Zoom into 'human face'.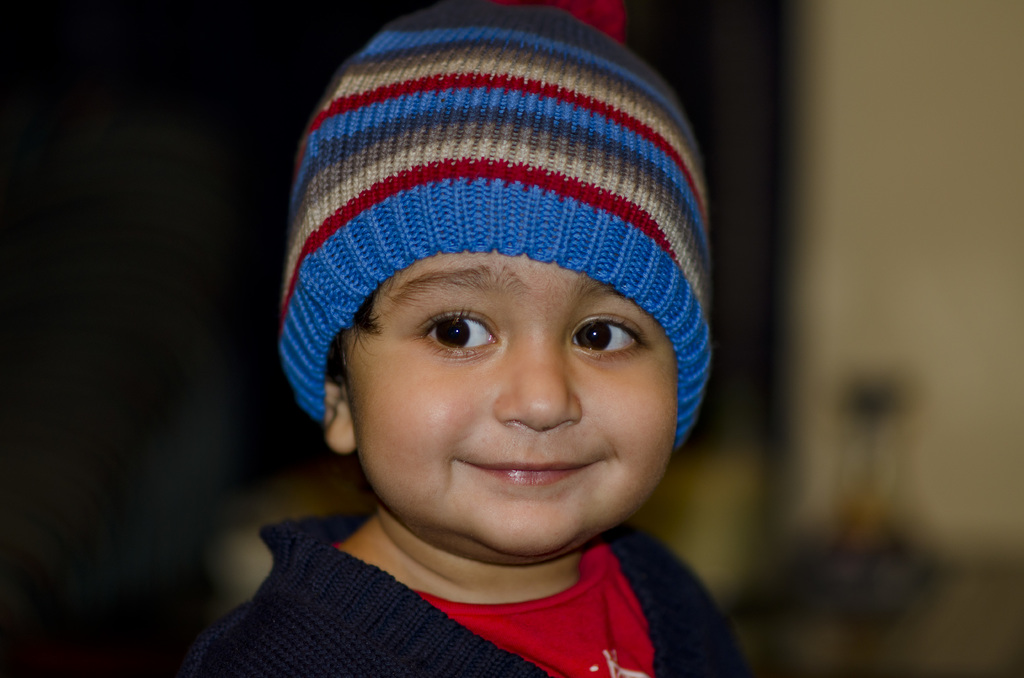
Zoom target: crop(342, 248, 680, 564).
